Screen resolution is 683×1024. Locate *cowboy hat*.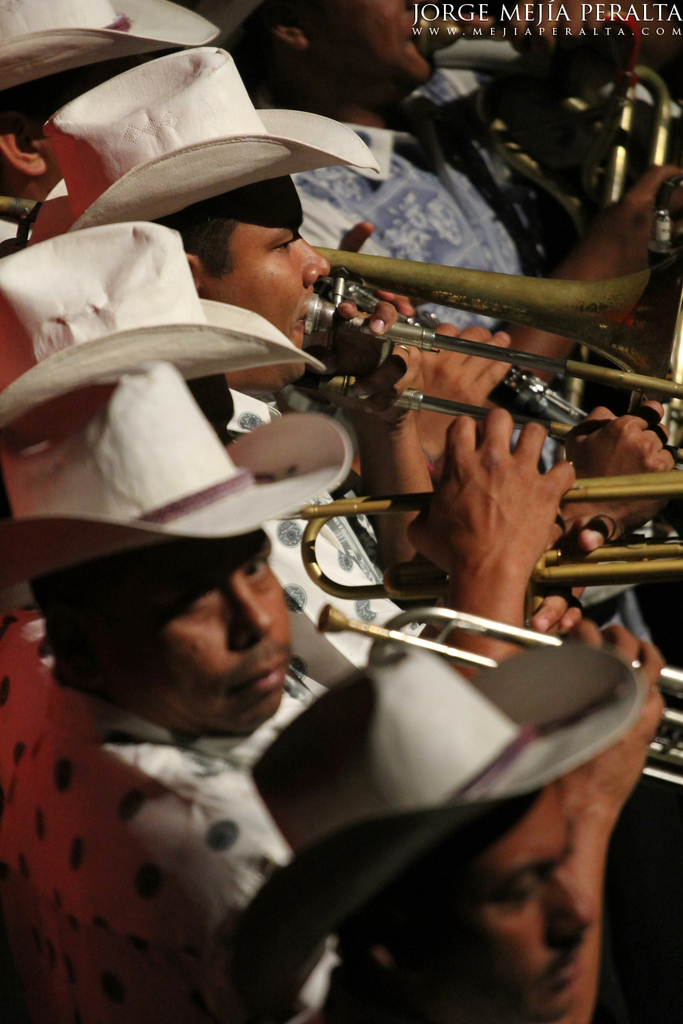
l=233, t=664, r=643, b=1020.
